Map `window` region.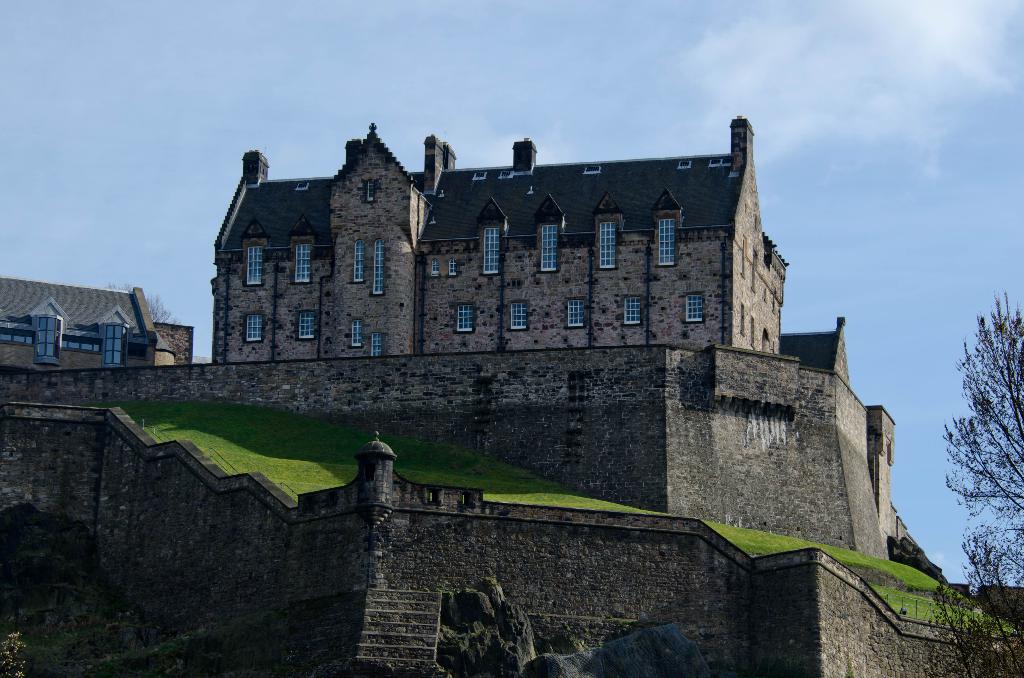
Mapped to 434 259 443 278.
